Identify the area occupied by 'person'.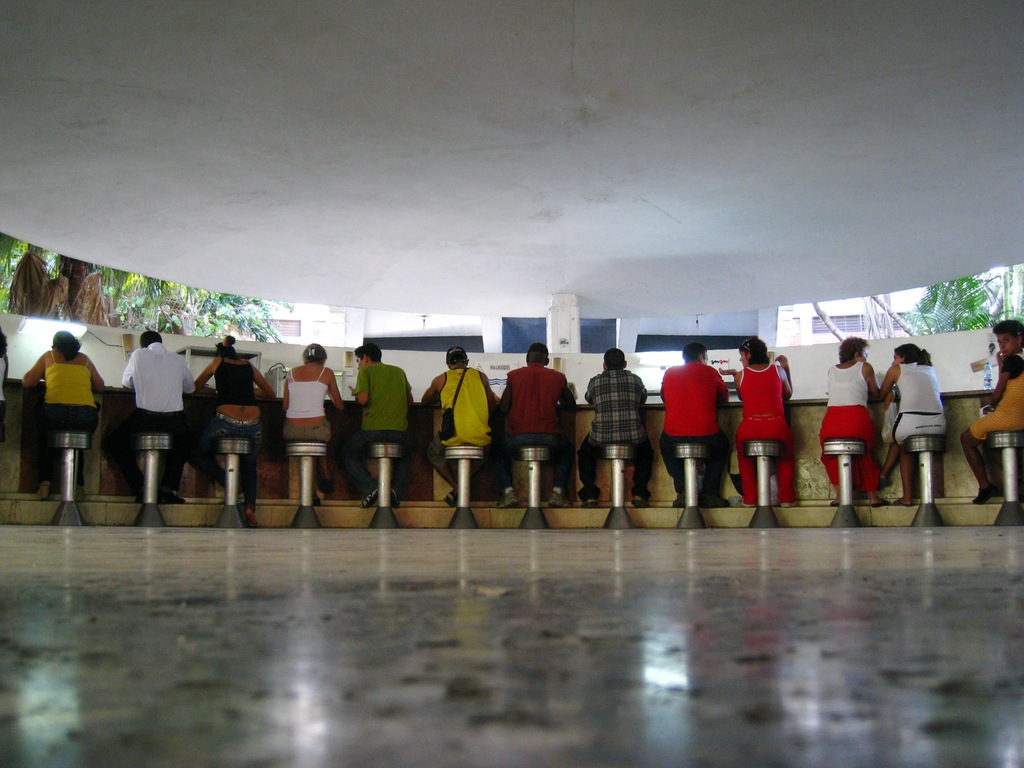
Area: locate(874, 335, 951, 505).
